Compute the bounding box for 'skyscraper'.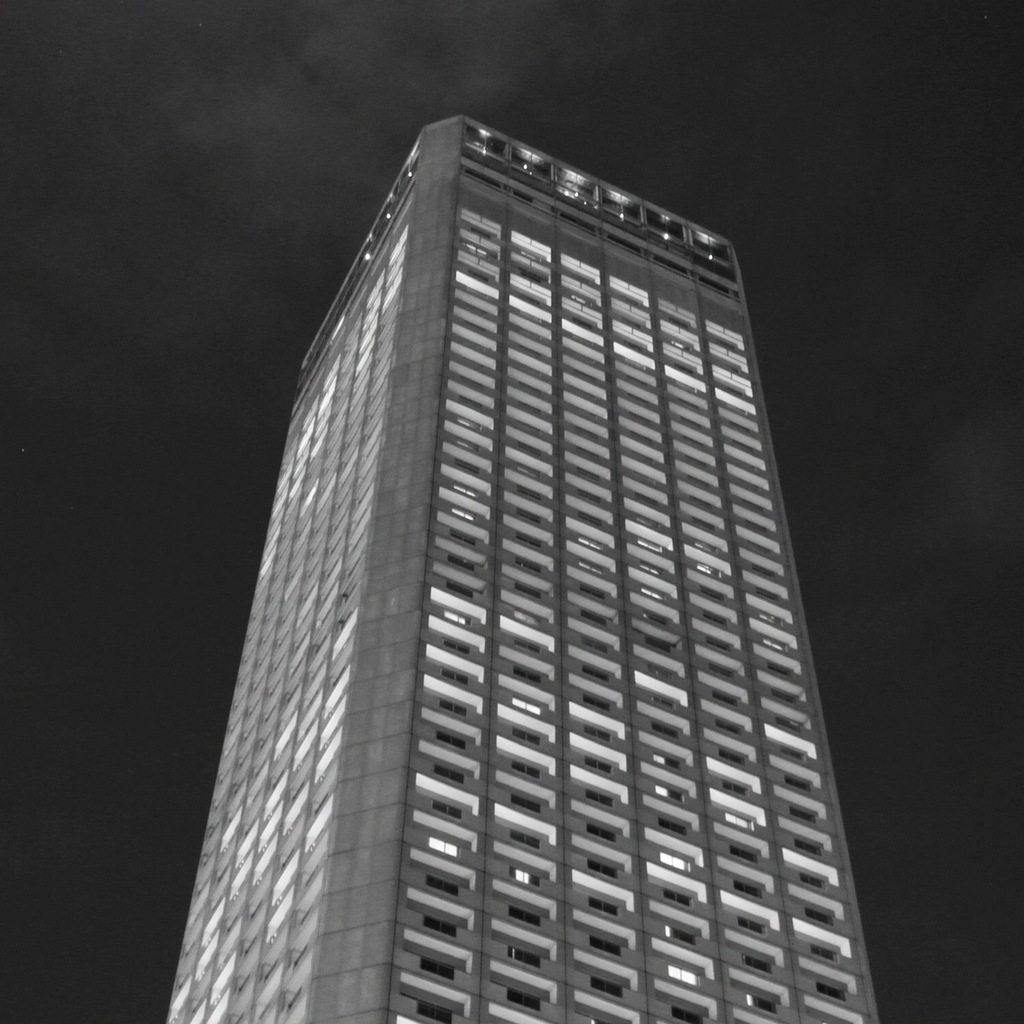
(166, 112, 884, 1023).
